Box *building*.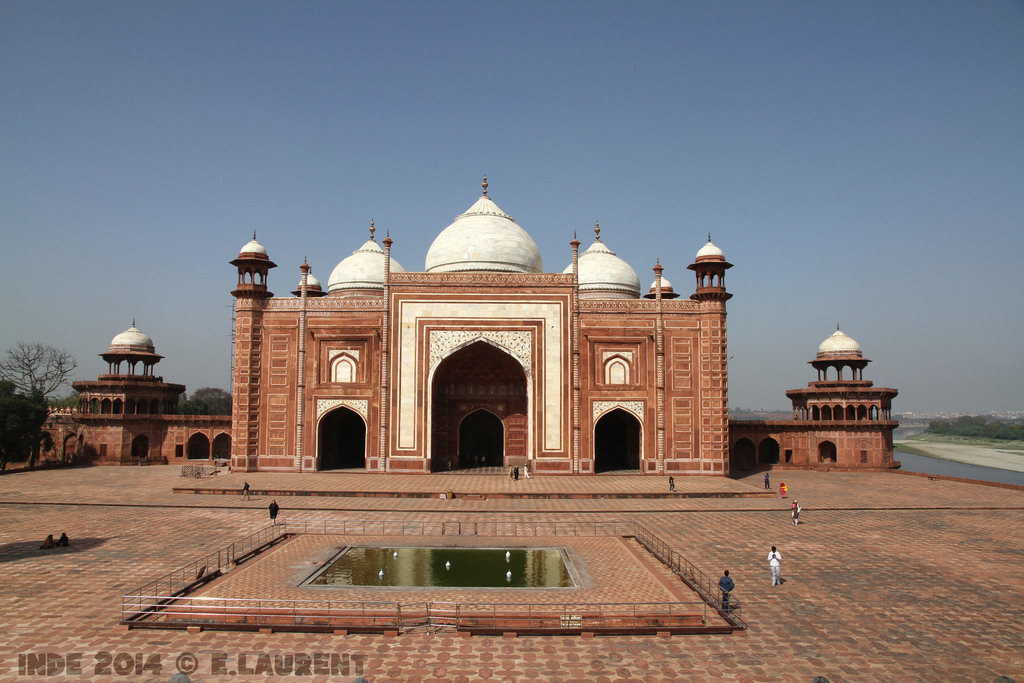
x1=42, y1=319, x2=235, y2=470.
